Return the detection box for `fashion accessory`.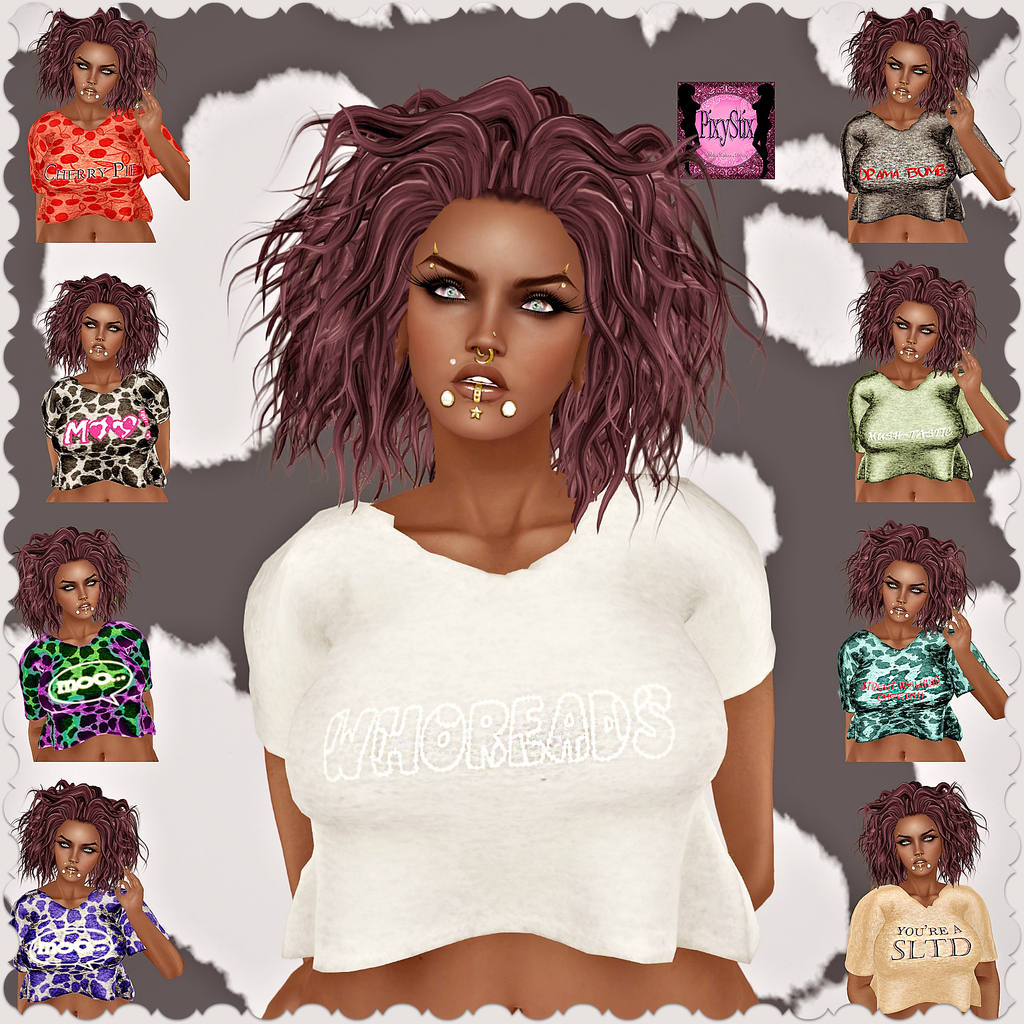
{"left": 62, "top": 871, "right": 66, "bottom": 875}.
